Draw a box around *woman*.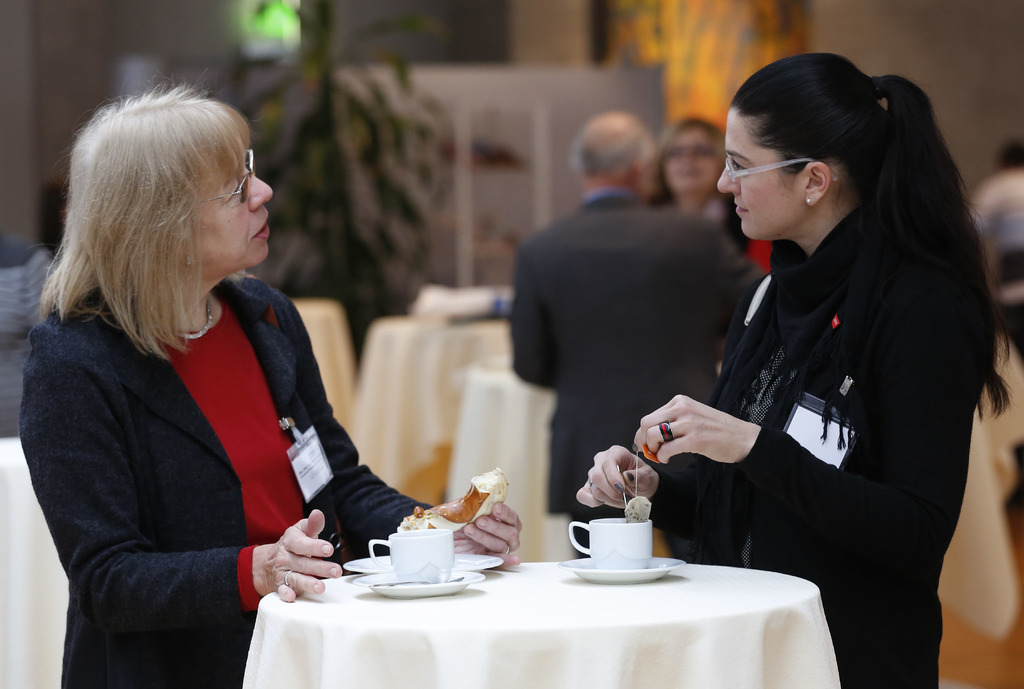
[left=563, top=83, right=945, bottom=676].
